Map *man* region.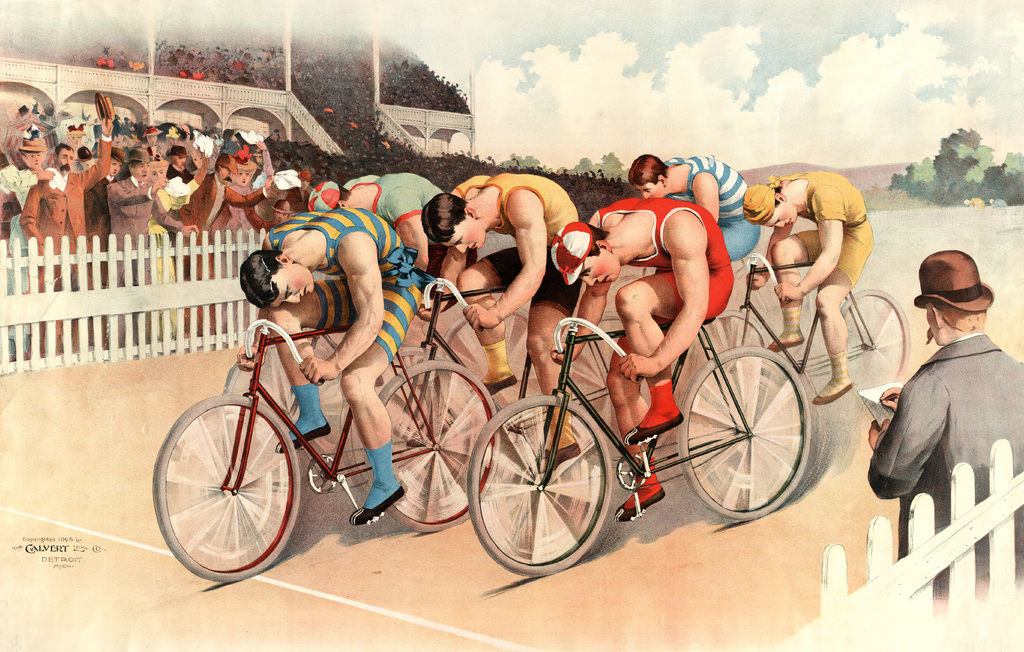
Mapped to rect(551, 201, 729, 522).
